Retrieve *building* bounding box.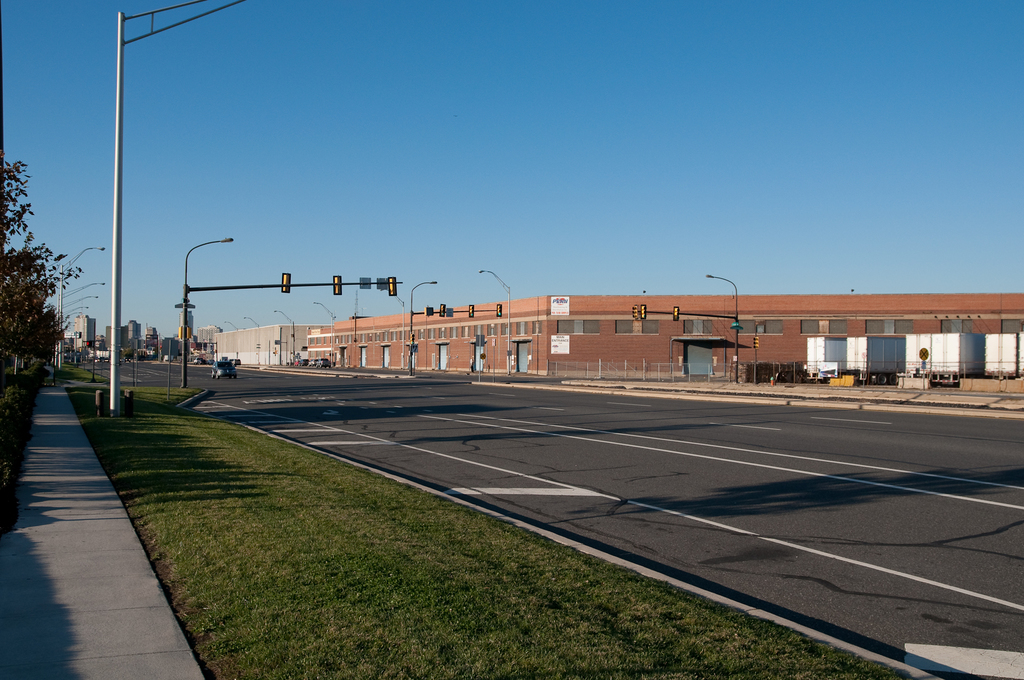
Bounding box: Rect(217, 320, 318, 369).
